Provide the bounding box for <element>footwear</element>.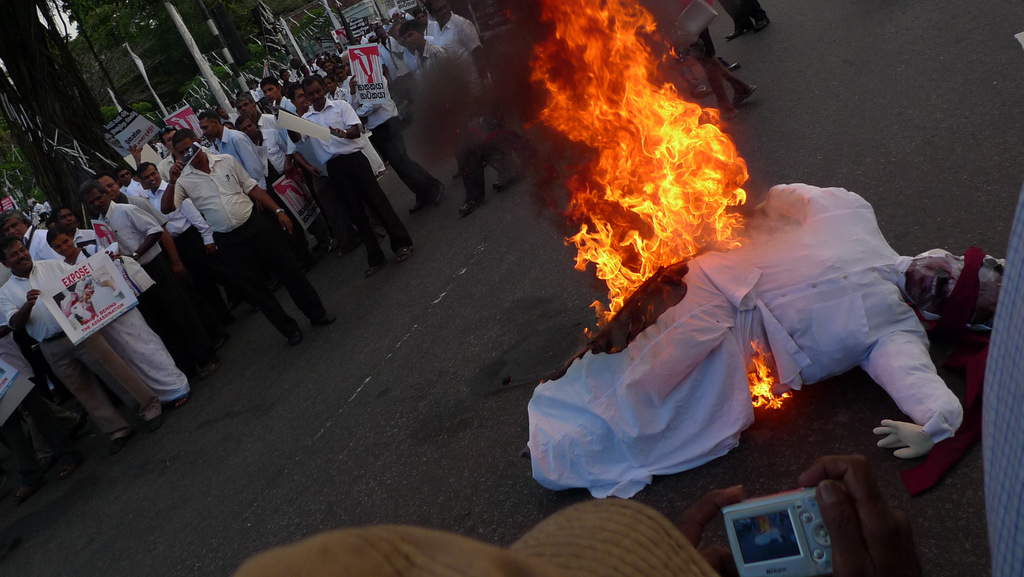
<box>733,83,757,110</box>.
